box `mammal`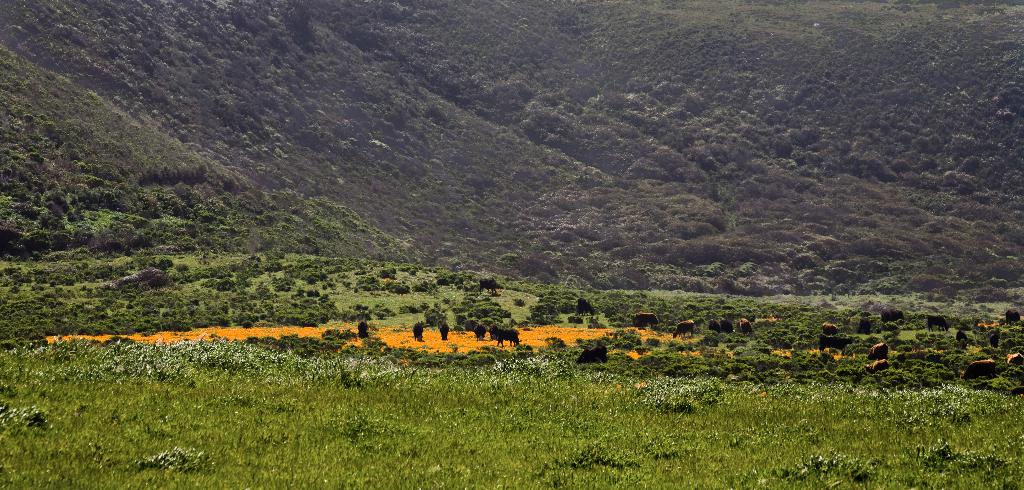
[left=439, top=321, right=448, bottom=341]
